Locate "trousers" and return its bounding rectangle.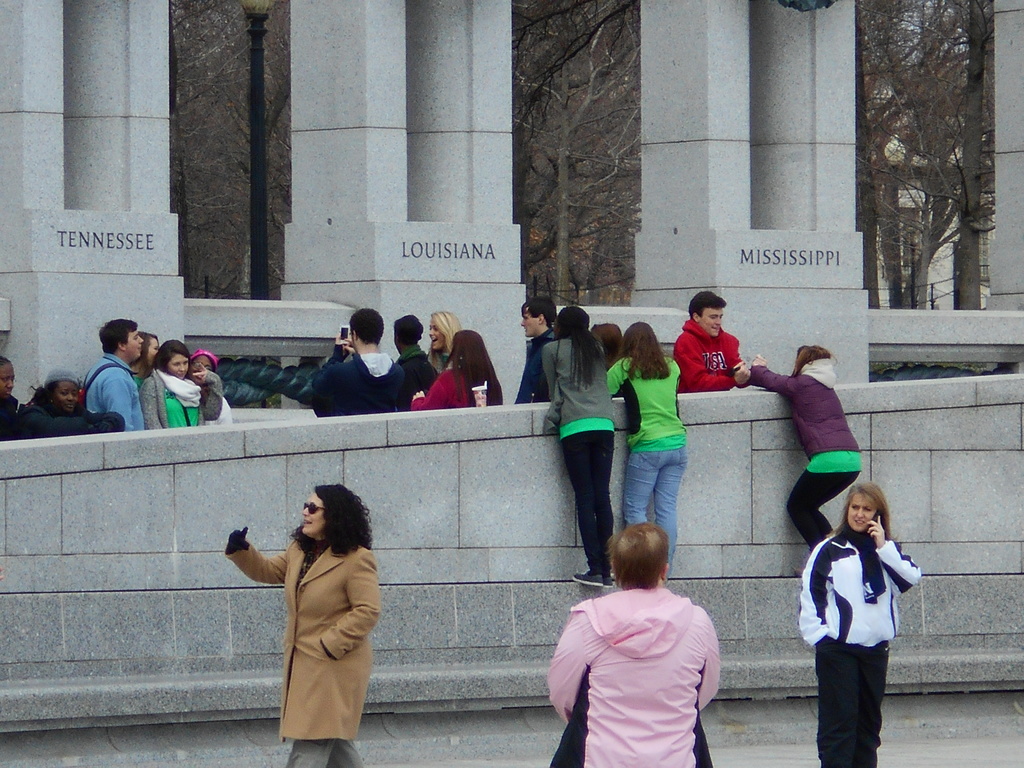
detection(818, 645, 889, 767).
